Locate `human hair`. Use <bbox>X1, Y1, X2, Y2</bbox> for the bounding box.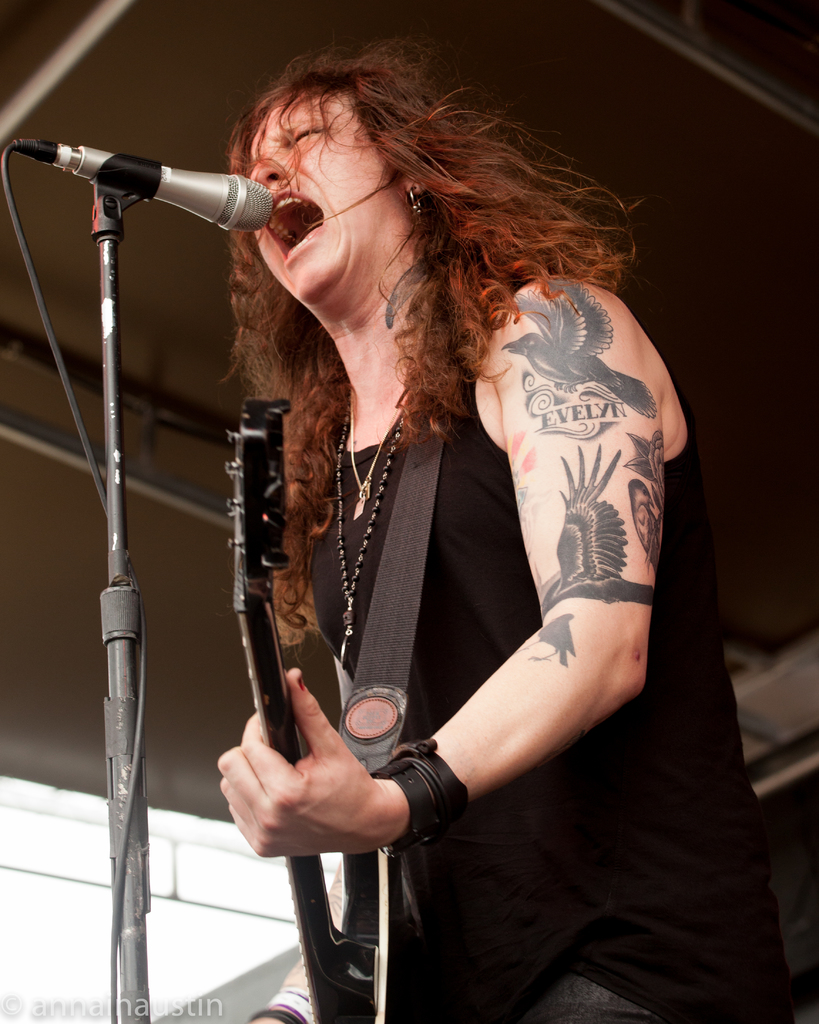
<bbox>216, 42, 614, 467</bbox>.
